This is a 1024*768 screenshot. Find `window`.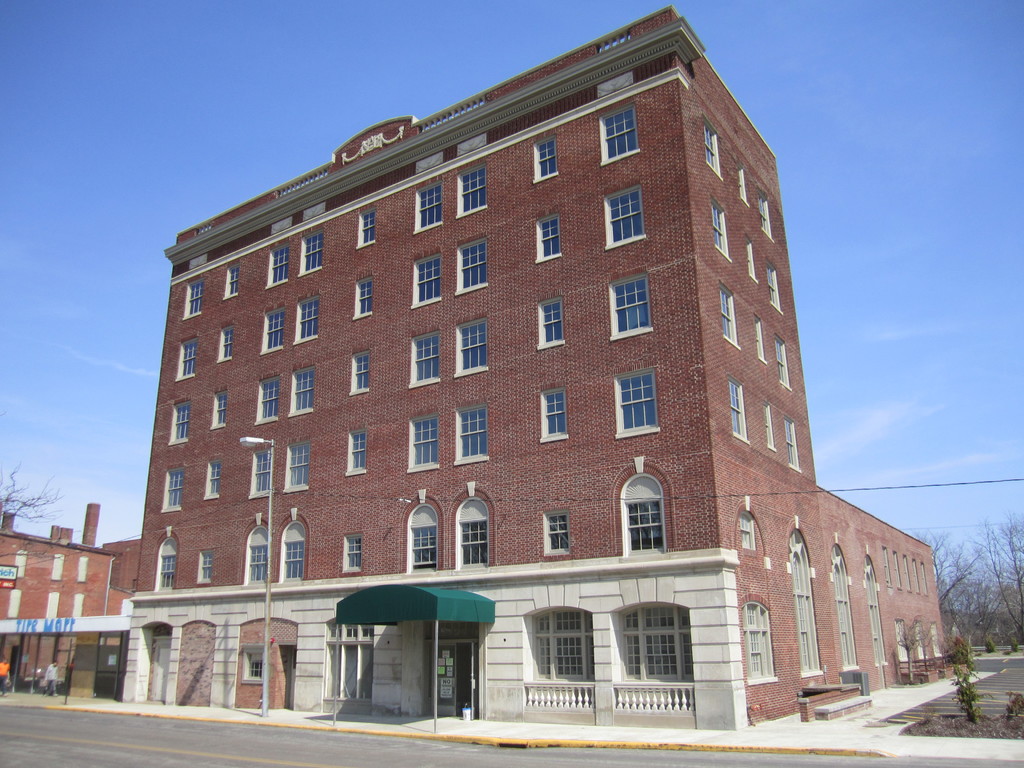
Bounding box: bbox=[539, 305, 564, 344].
